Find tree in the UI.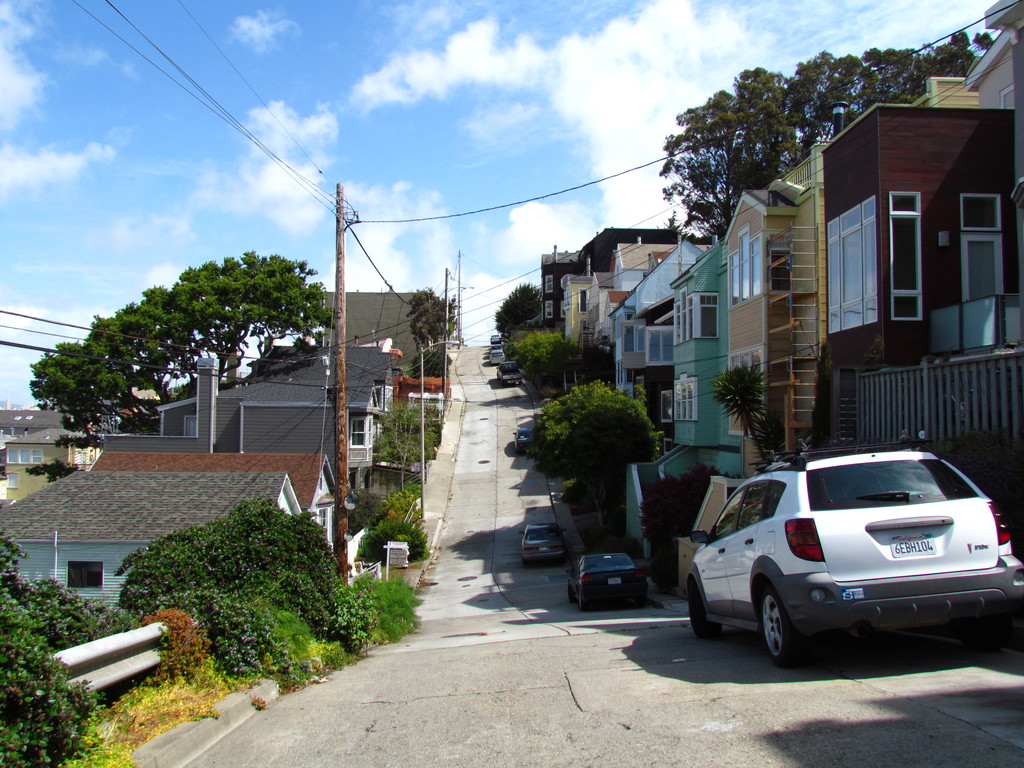
UI element at [706,362,784,458].
